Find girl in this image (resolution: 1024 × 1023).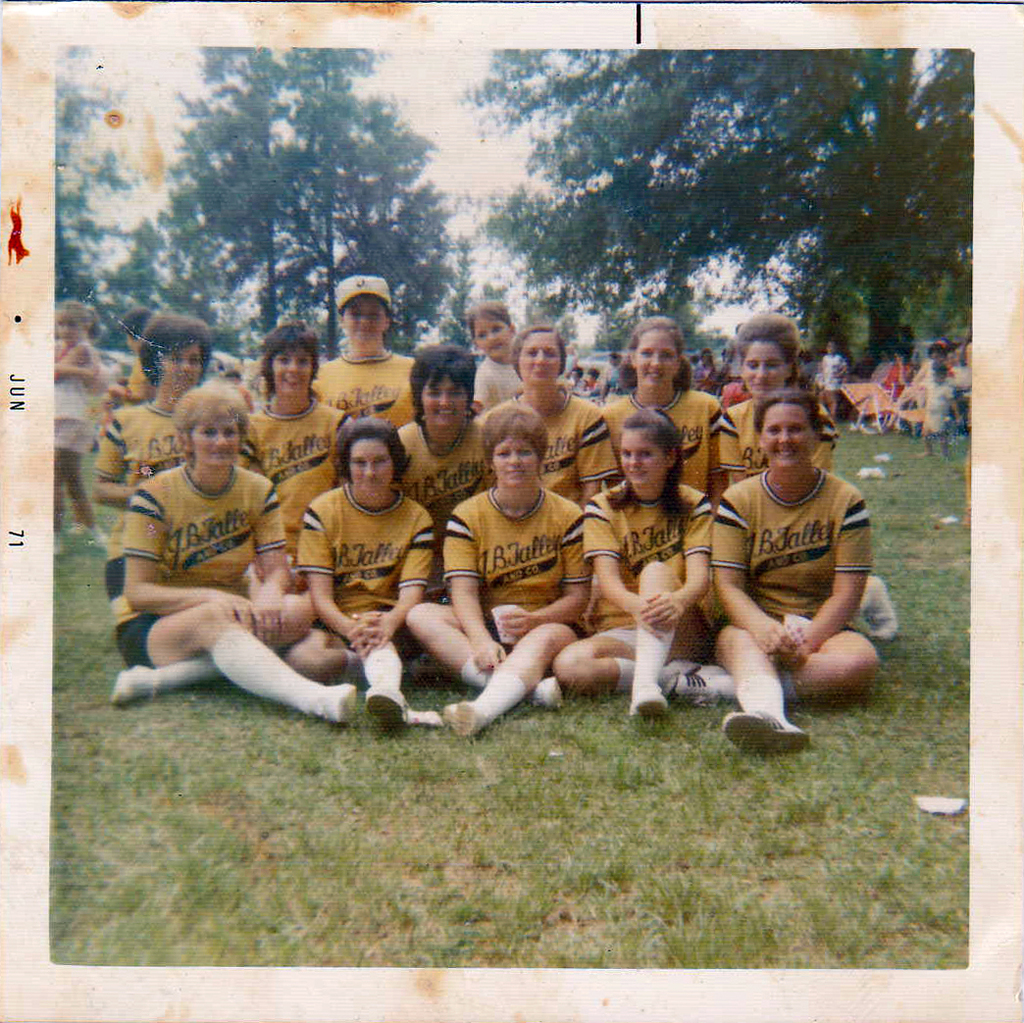
<region>51, 302, 104, 555</region>.
